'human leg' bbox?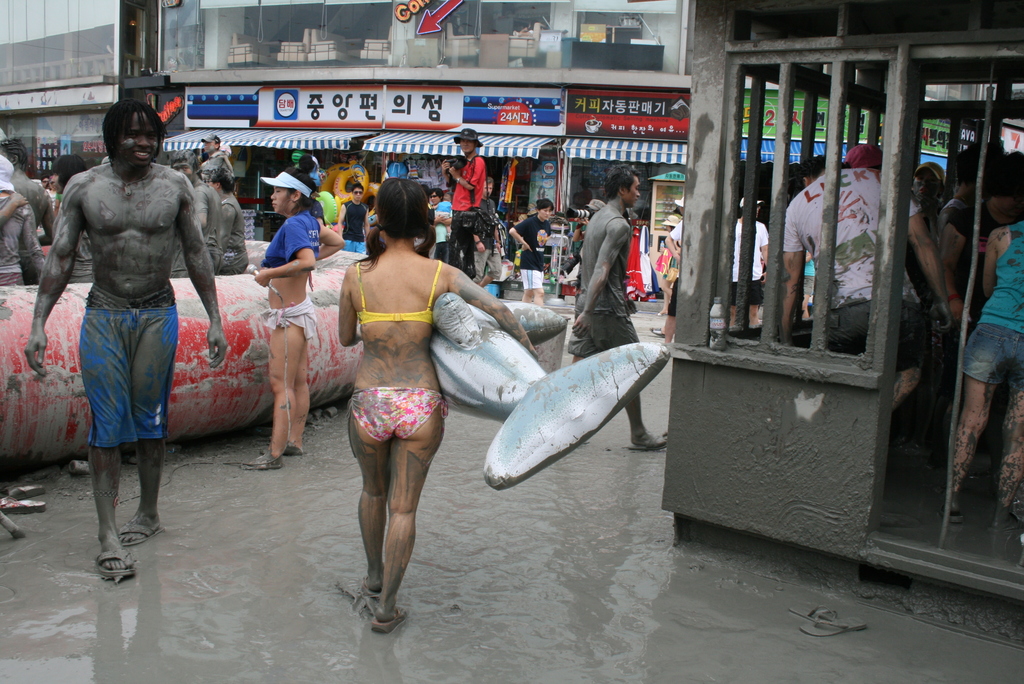
locate(669, 308, 674, 343)
